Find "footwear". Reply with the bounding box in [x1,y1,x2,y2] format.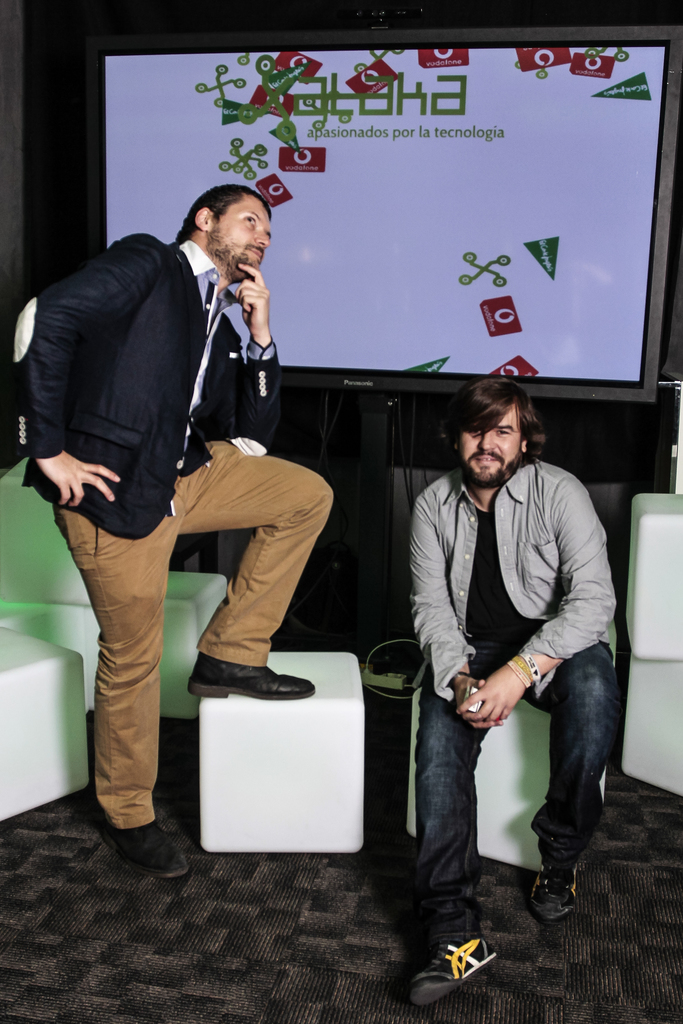
[99,815,192,886].
